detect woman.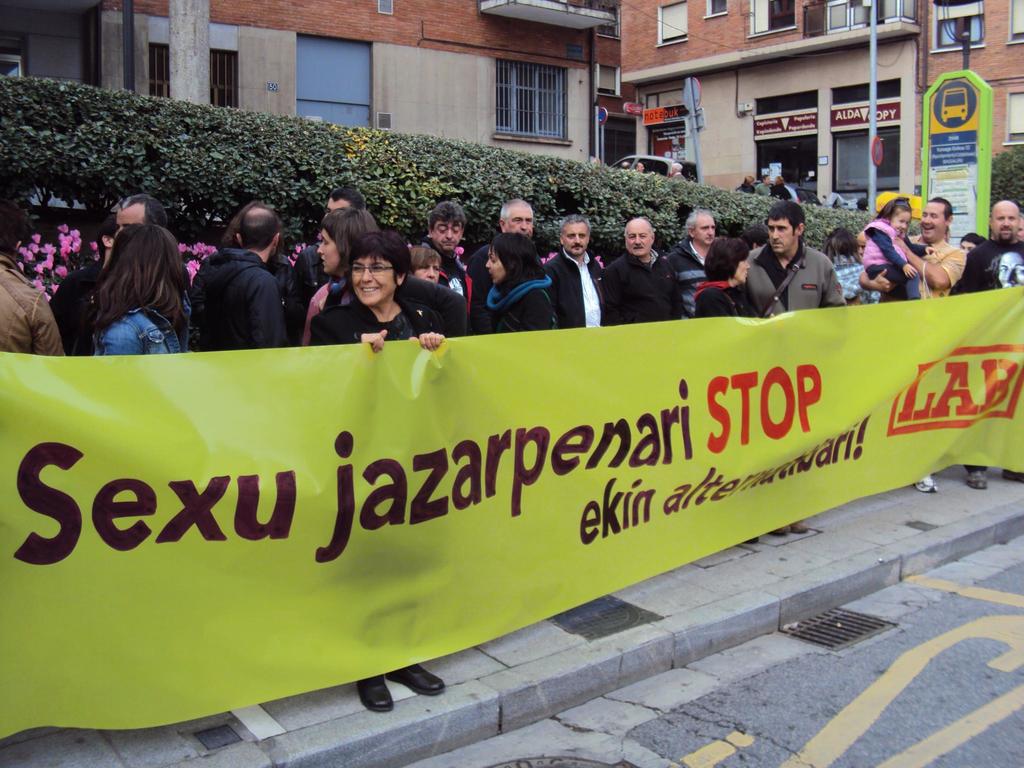
Detected at 295 232 453 716.
